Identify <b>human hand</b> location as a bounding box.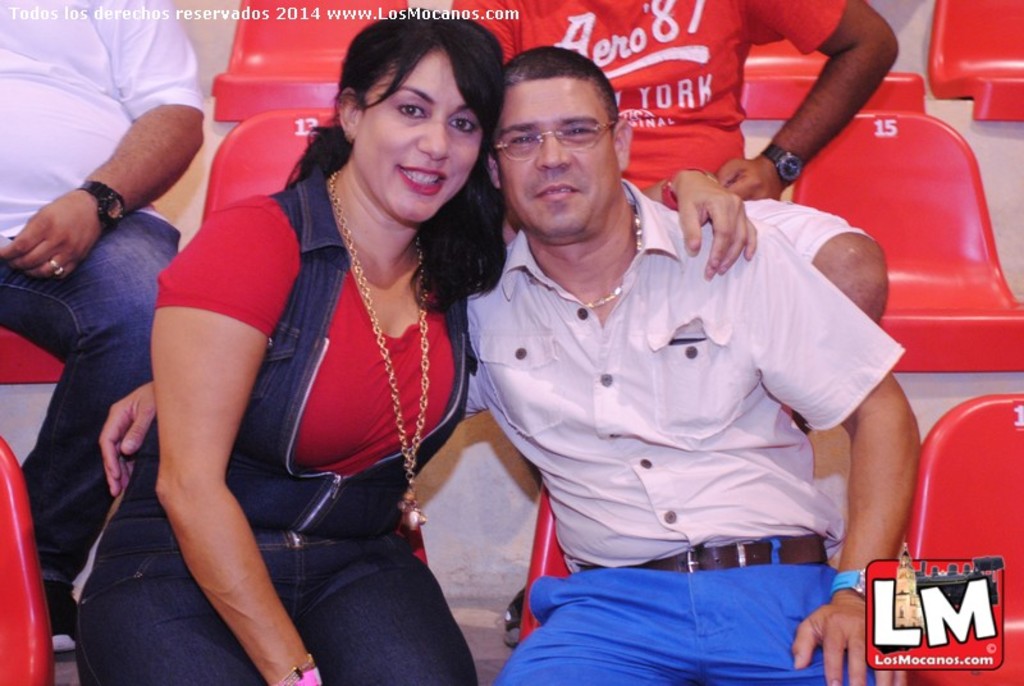
bbox=(100, 380, 159, 497).
